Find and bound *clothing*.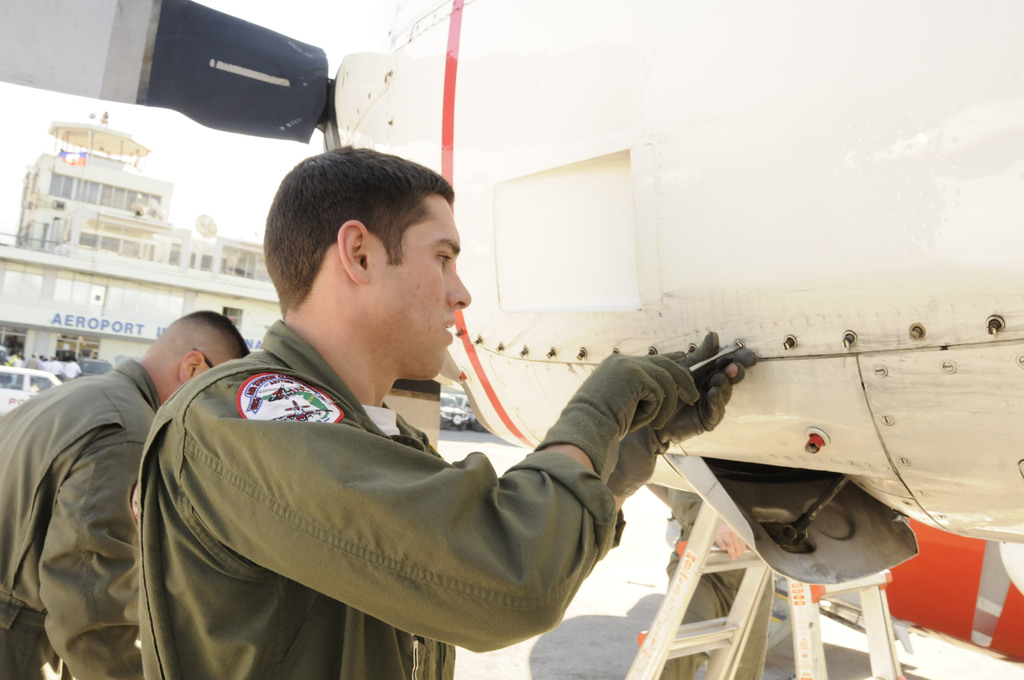
Bound: {"left": 148, "top": 324, "right": 728, "bottom": 670}.
